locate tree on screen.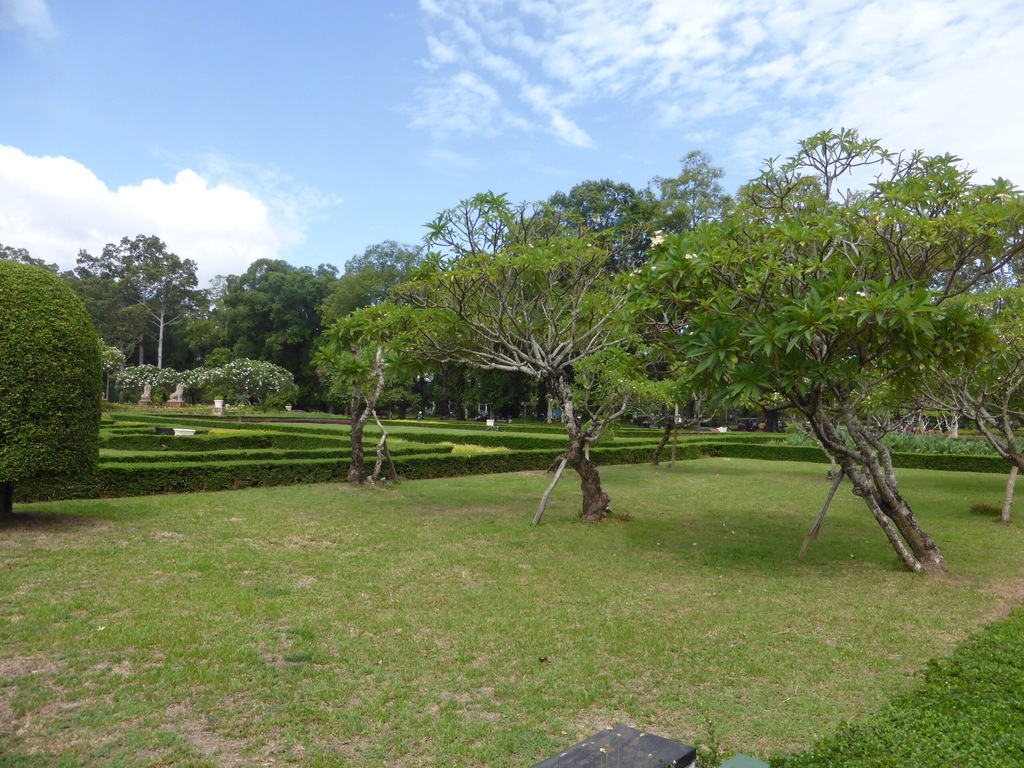
On screen at x1=0, y1=252, x2=107, y2=521.
